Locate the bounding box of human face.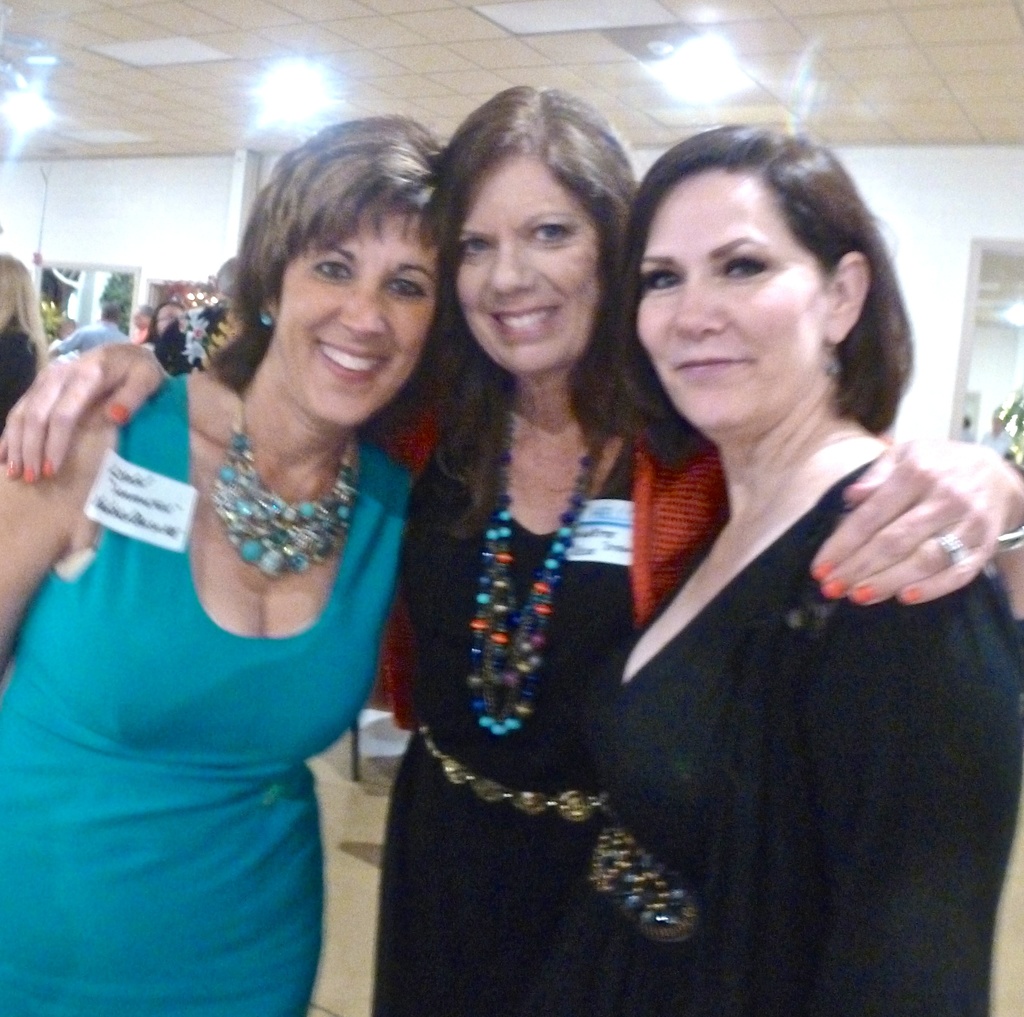
Bounding box: 273,211,438,434.
